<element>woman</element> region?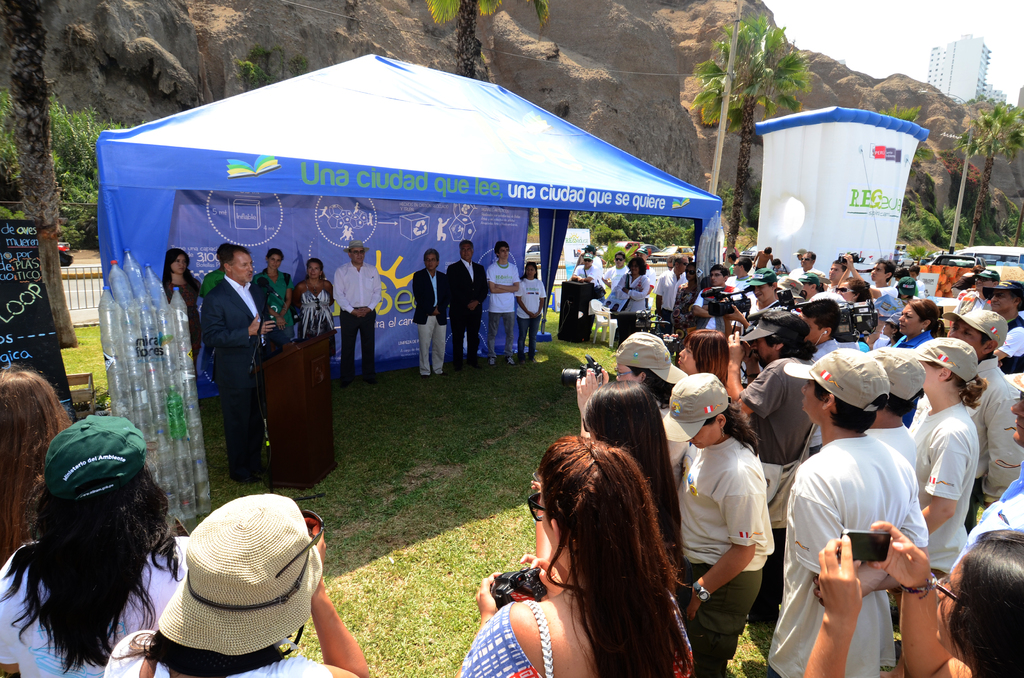
(879,298,952,423)
